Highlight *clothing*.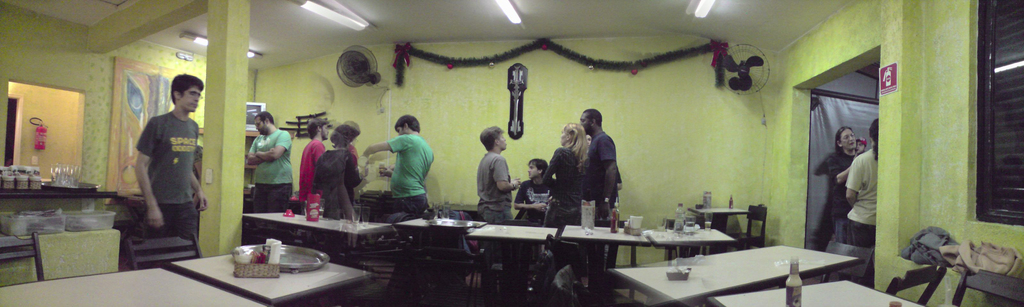
Highlighted region: region(475, 152, 516, 260).
